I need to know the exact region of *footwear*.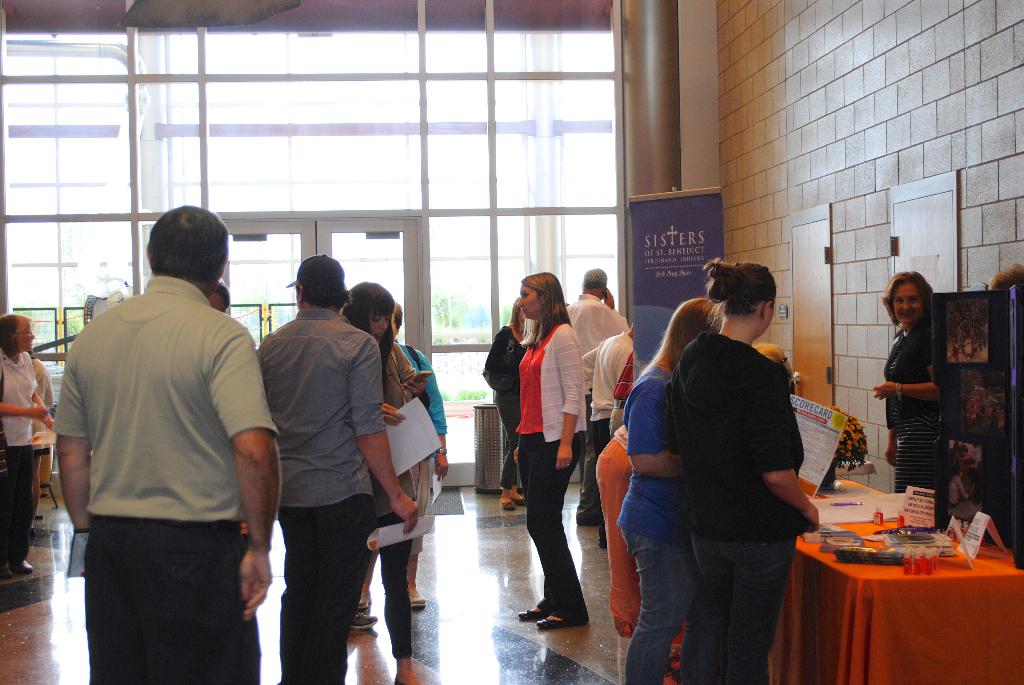
Region: [515, 496, 526, 505].
